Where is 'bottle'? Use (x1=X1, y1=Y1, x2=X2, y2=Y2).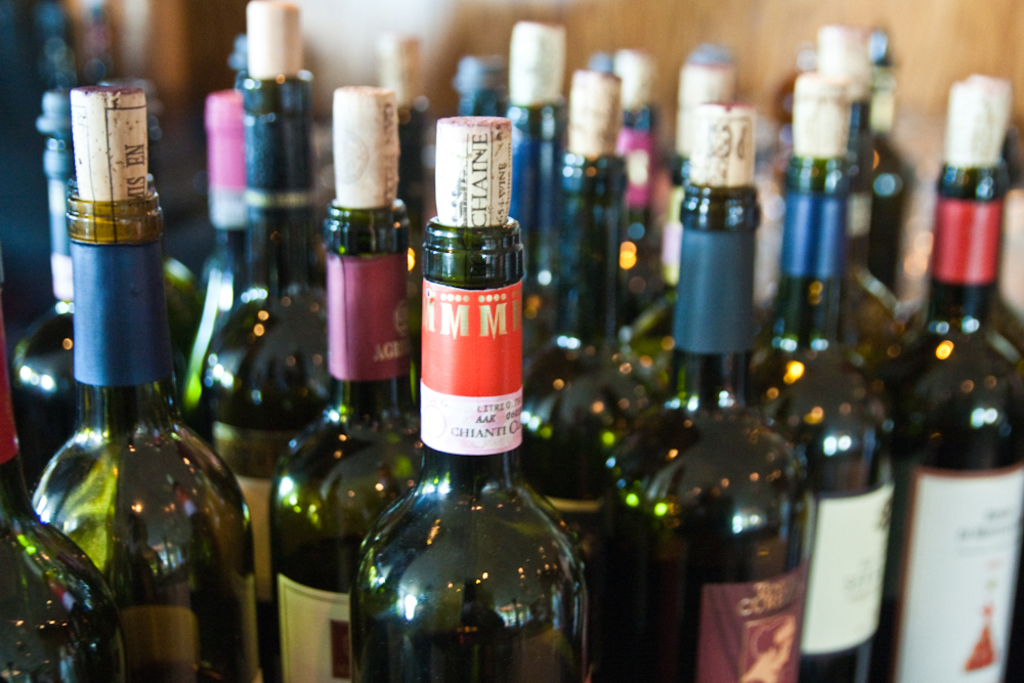
(x1=191, y1=0, x2=339, y2=682).
